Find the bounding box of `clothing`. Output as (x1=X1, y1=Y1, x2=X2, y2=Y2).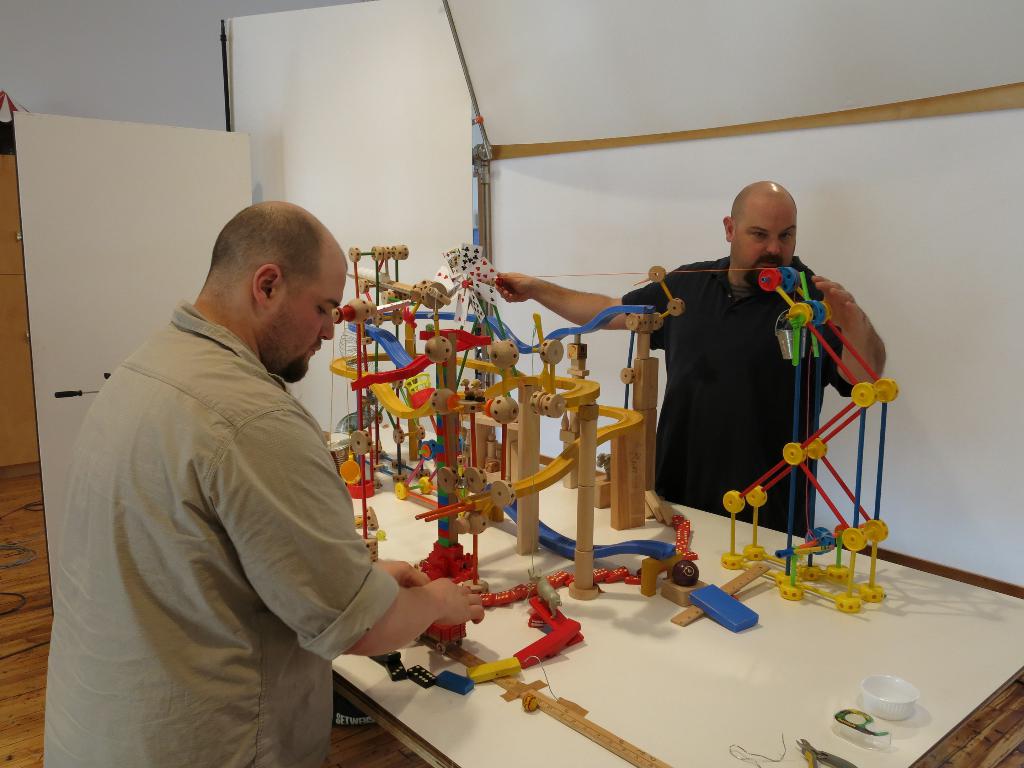
(x1=38, y1=301, x2=406, y2=767).
